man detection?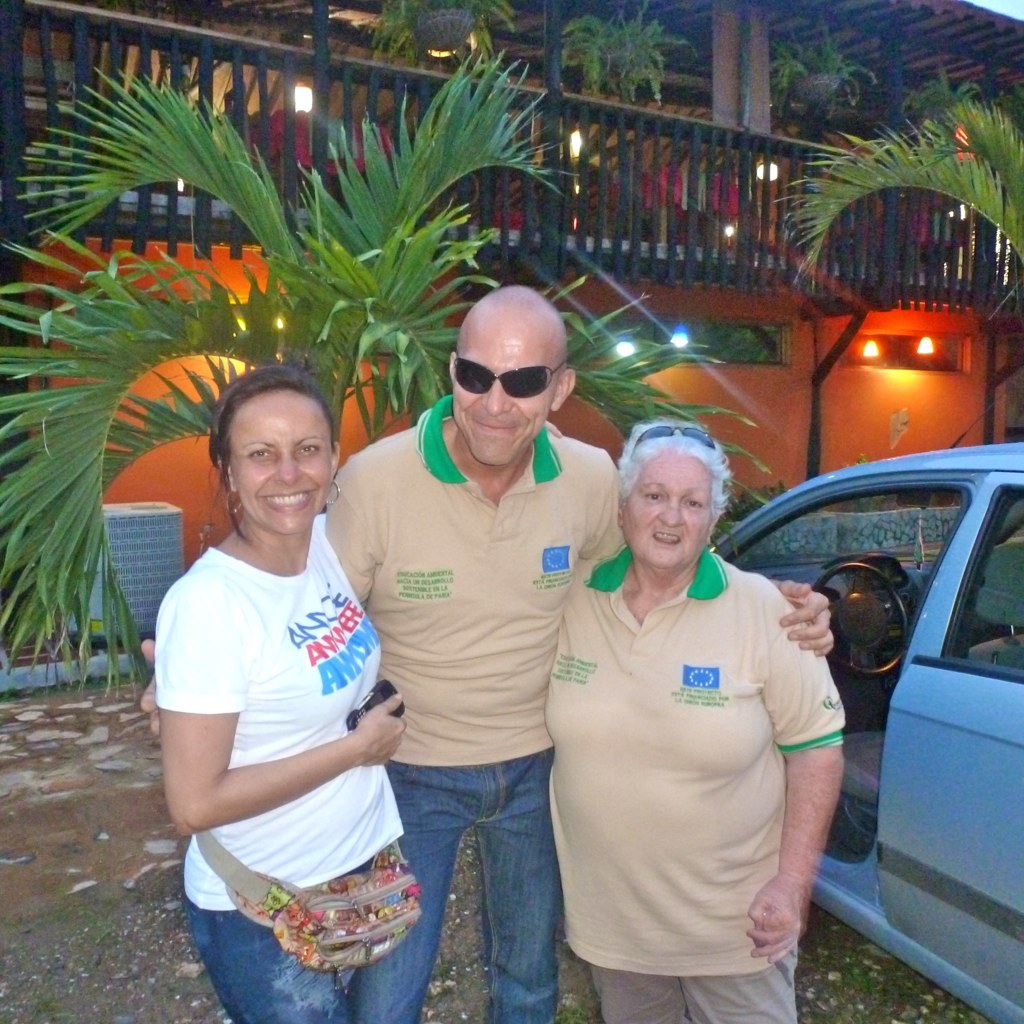
x1=318, y1=272, x2=635, y2=990
